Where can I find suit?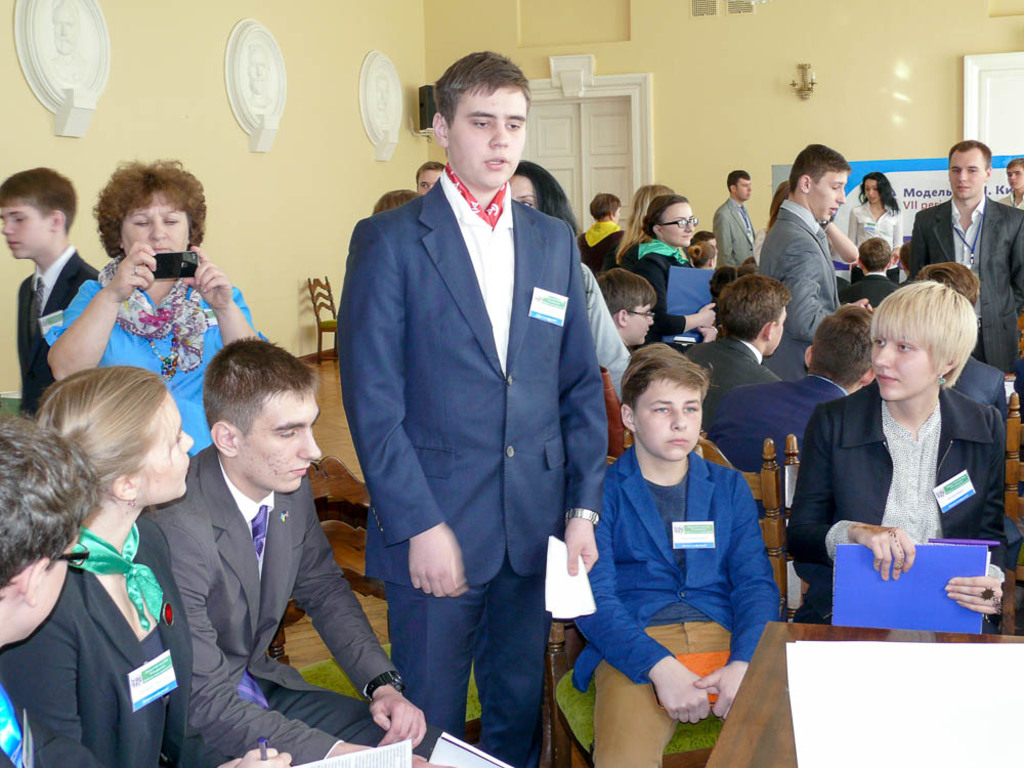
You can find it at select_region(142, 442, 442, 767).
